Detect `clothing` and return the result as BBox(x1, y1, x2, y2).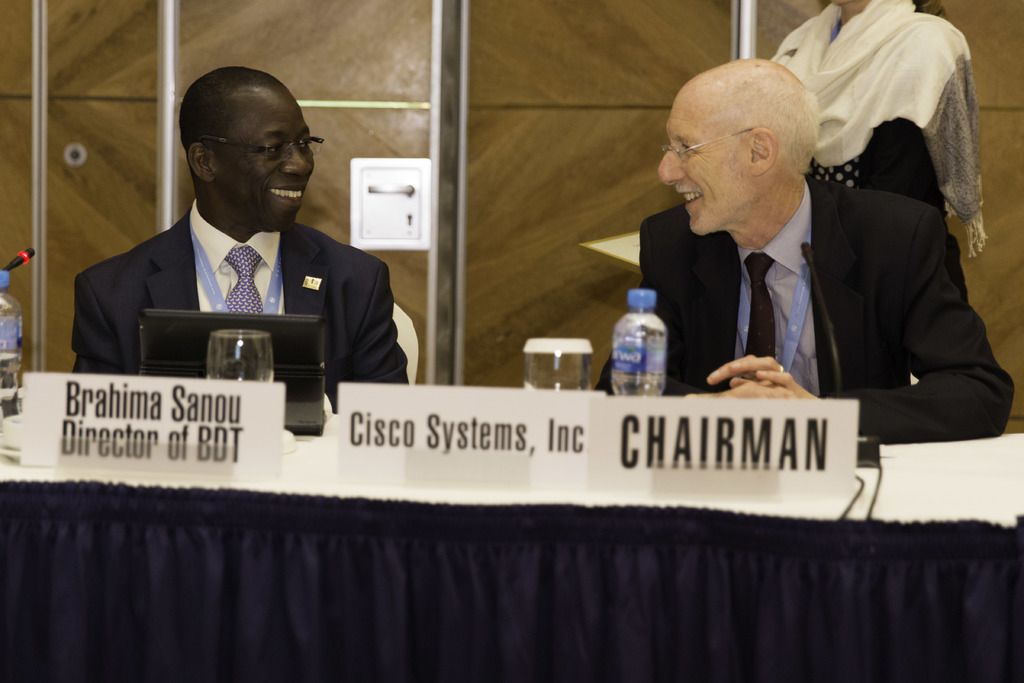
BBox(68, 213, 397, 387).
